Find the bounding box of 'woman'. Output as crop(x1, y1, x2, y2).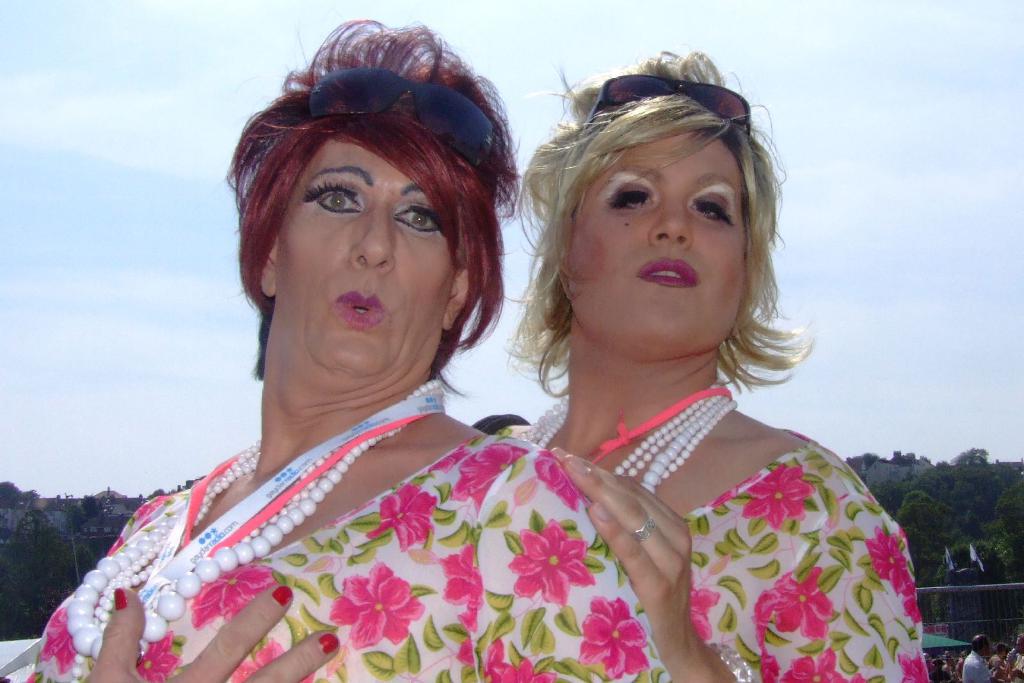
crop(483, 47, 927, 682).
